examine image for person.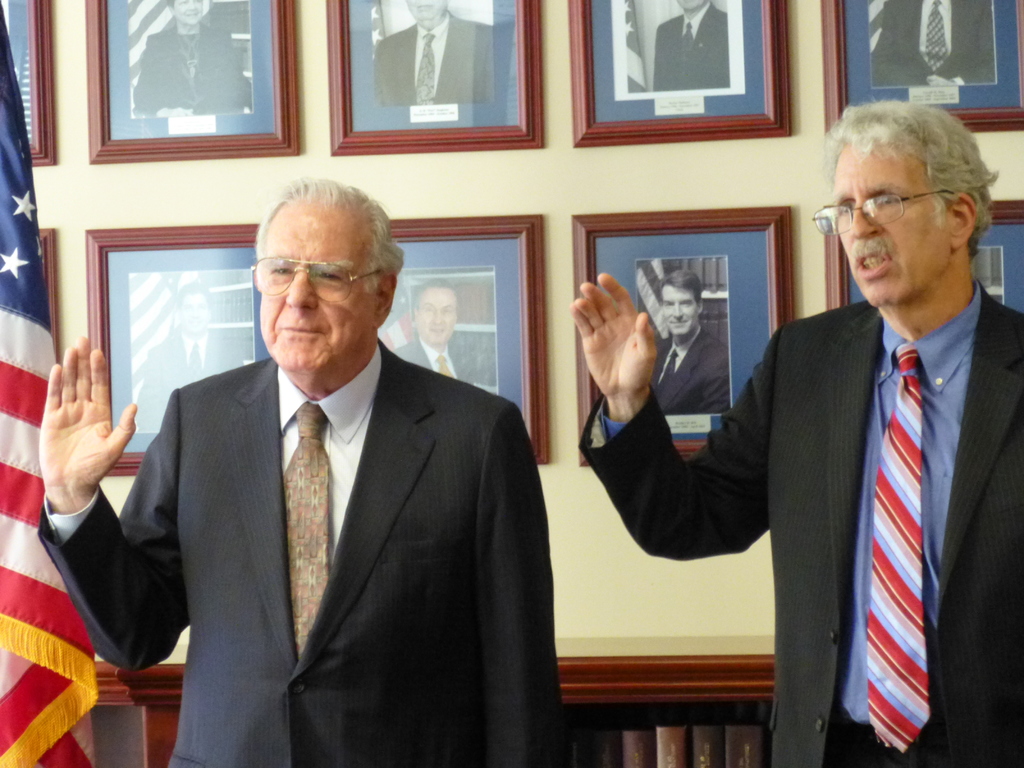
Examination result: crop(547, 101, 1023, 761).
